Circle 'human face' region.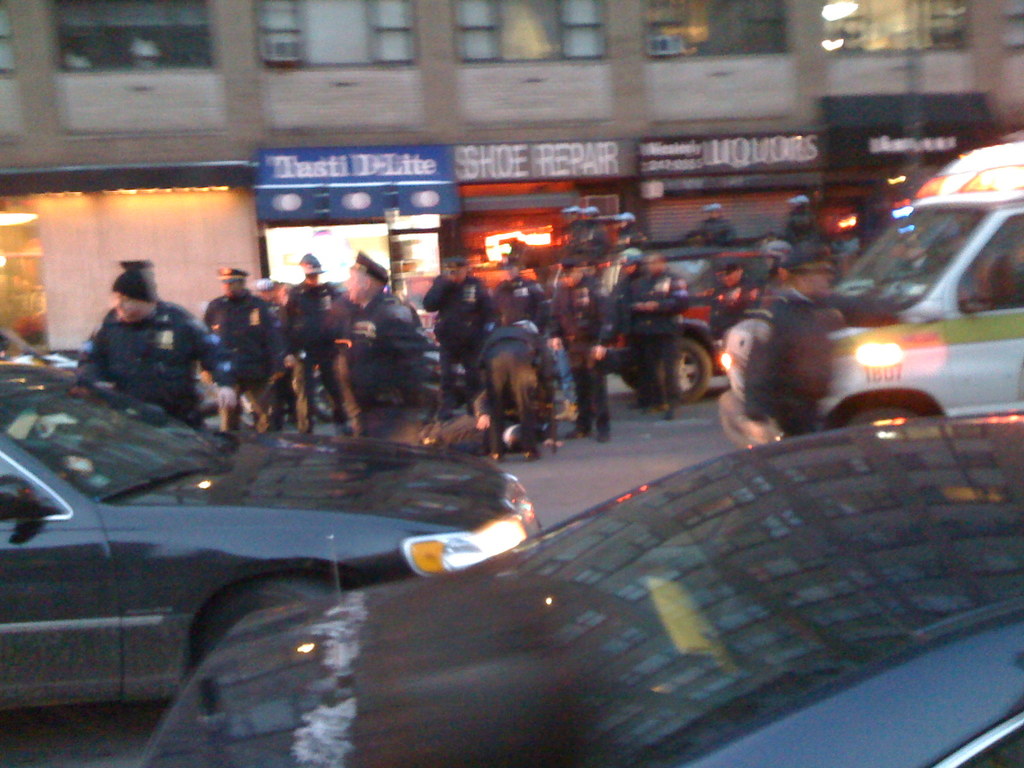
Region: 345 264 373 307.
